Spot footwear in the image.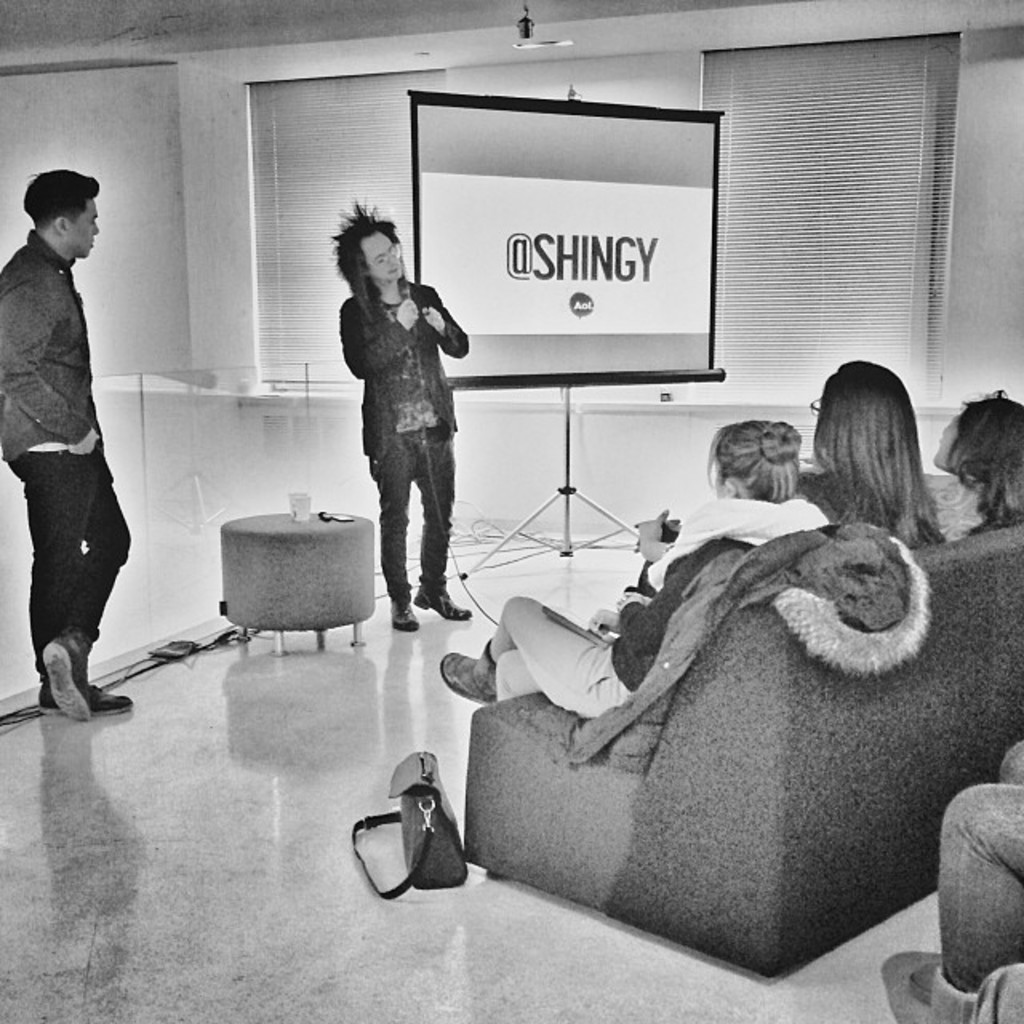
footwear found at l=386, t=597, r=426, b=635.
